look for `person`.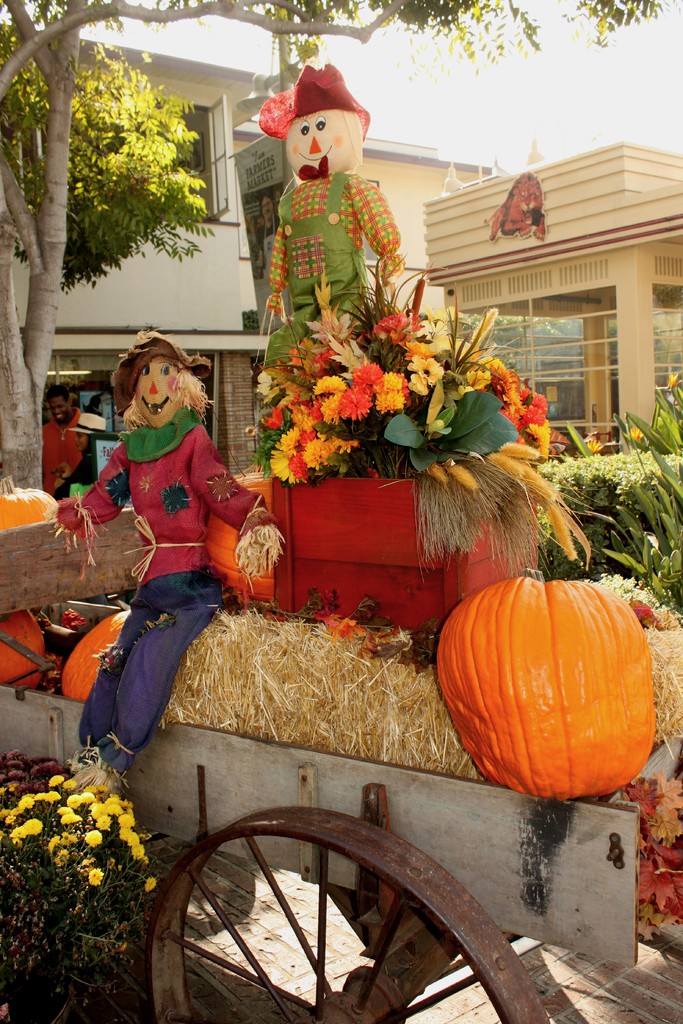
Found: x1=48 y1=337 x2=286 y2=772.
